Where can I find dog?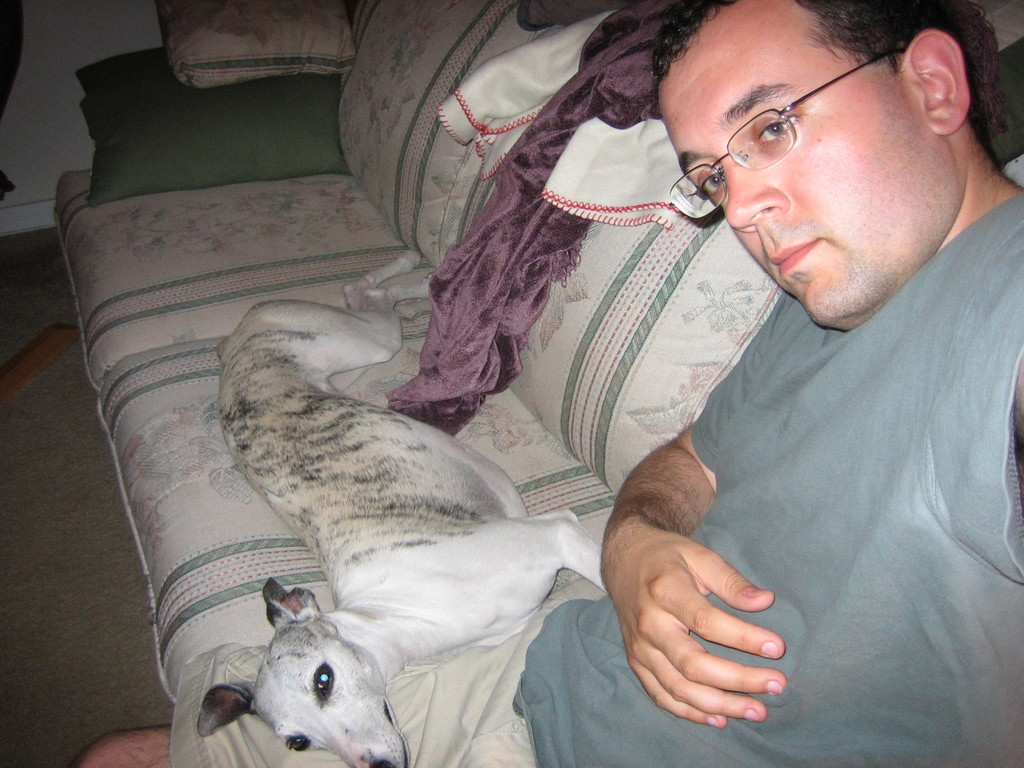
You can find it at <box>198,250,604,767</box>.
